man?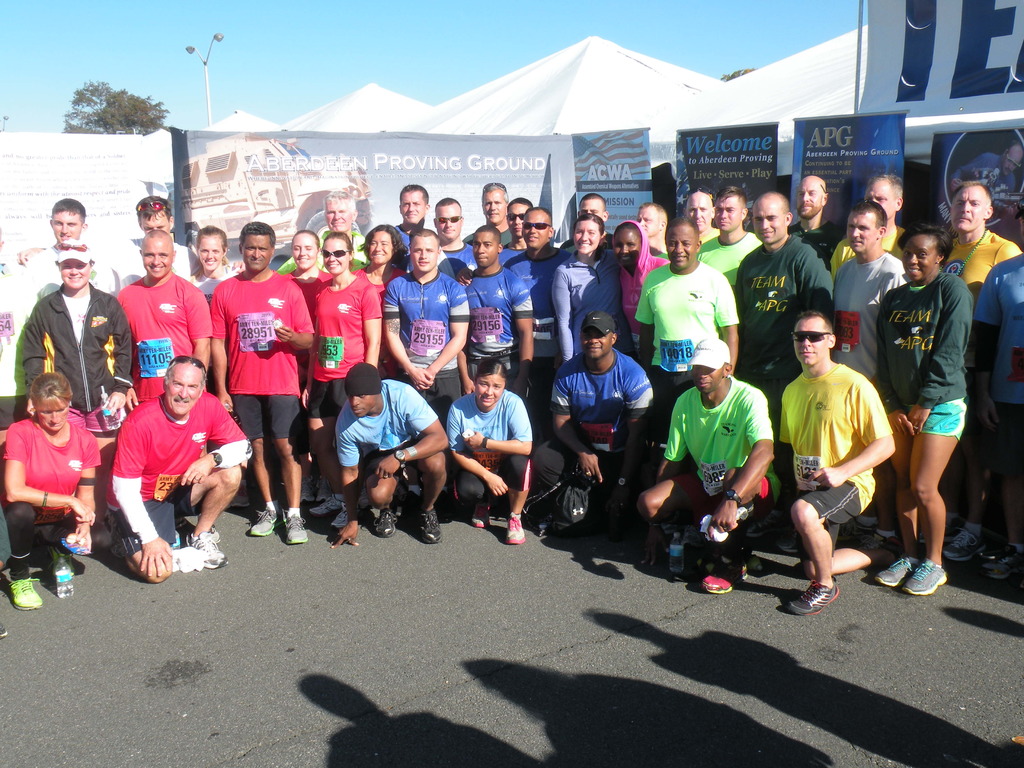
l=394, t=184, r=428, b=250
